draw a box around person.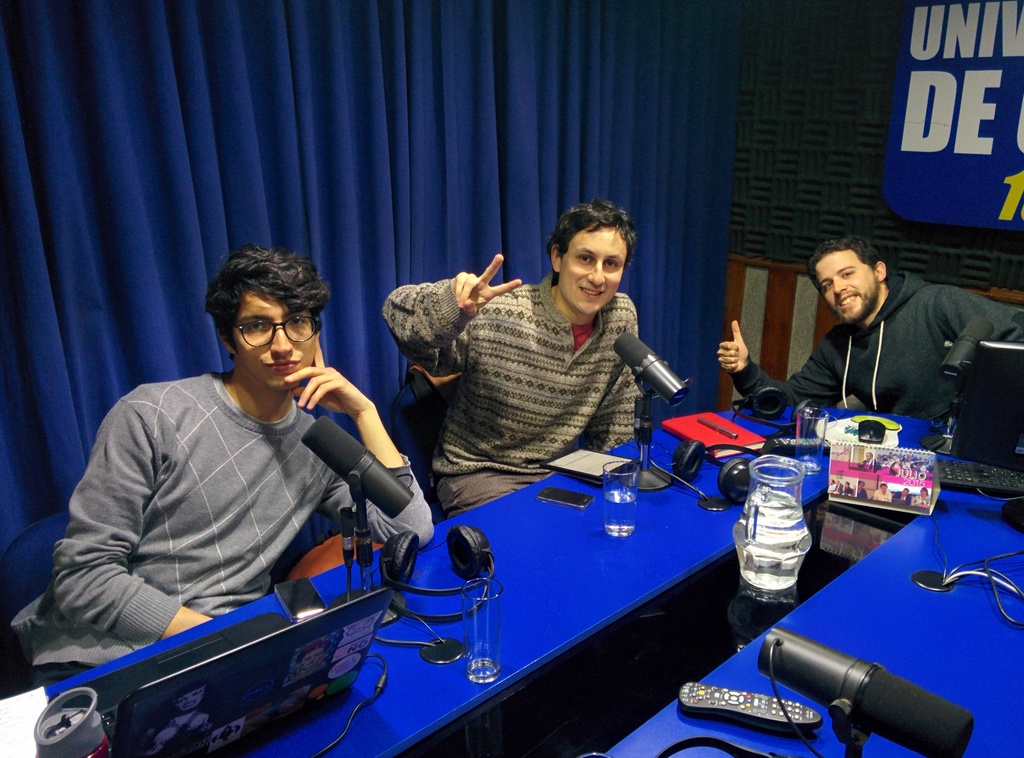
383, 196, 639, 524.
